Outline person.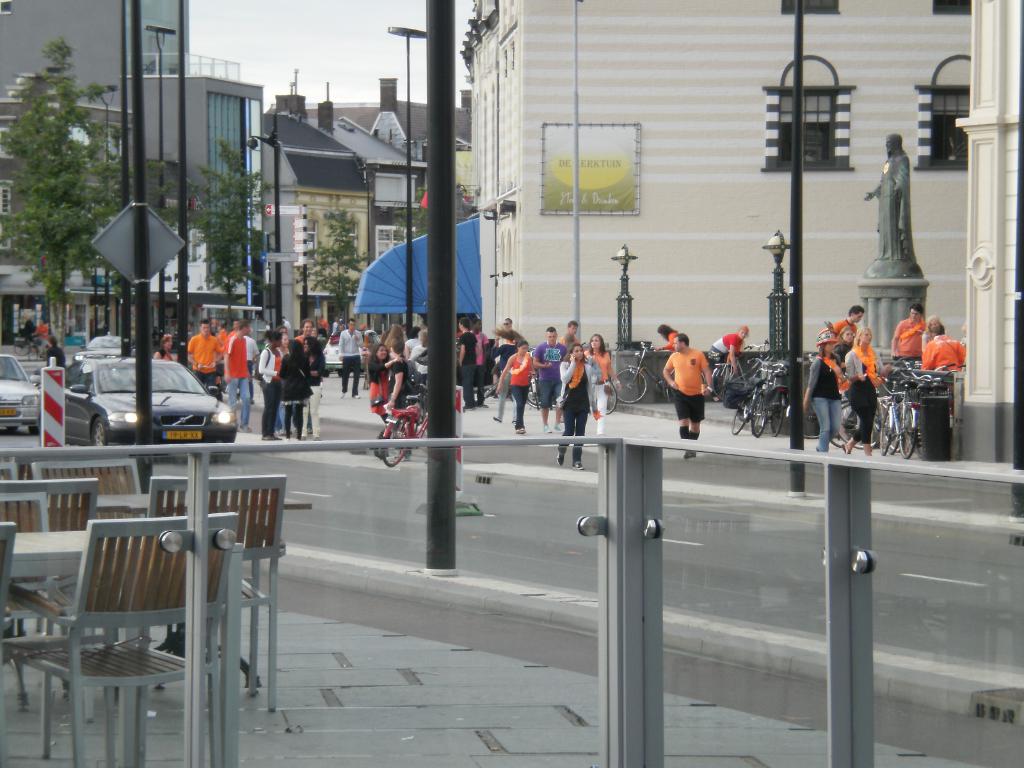
Outline: [x1=216, y1=319, x2=245, y2=415].
